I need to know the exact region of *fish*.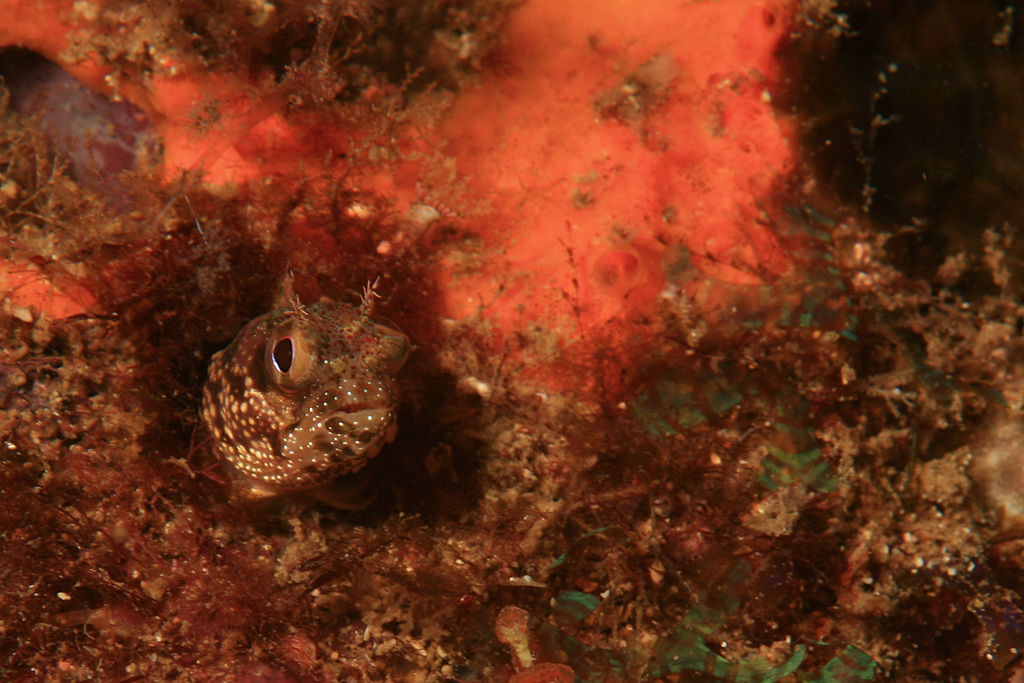
Region: 177 297 411 509.
